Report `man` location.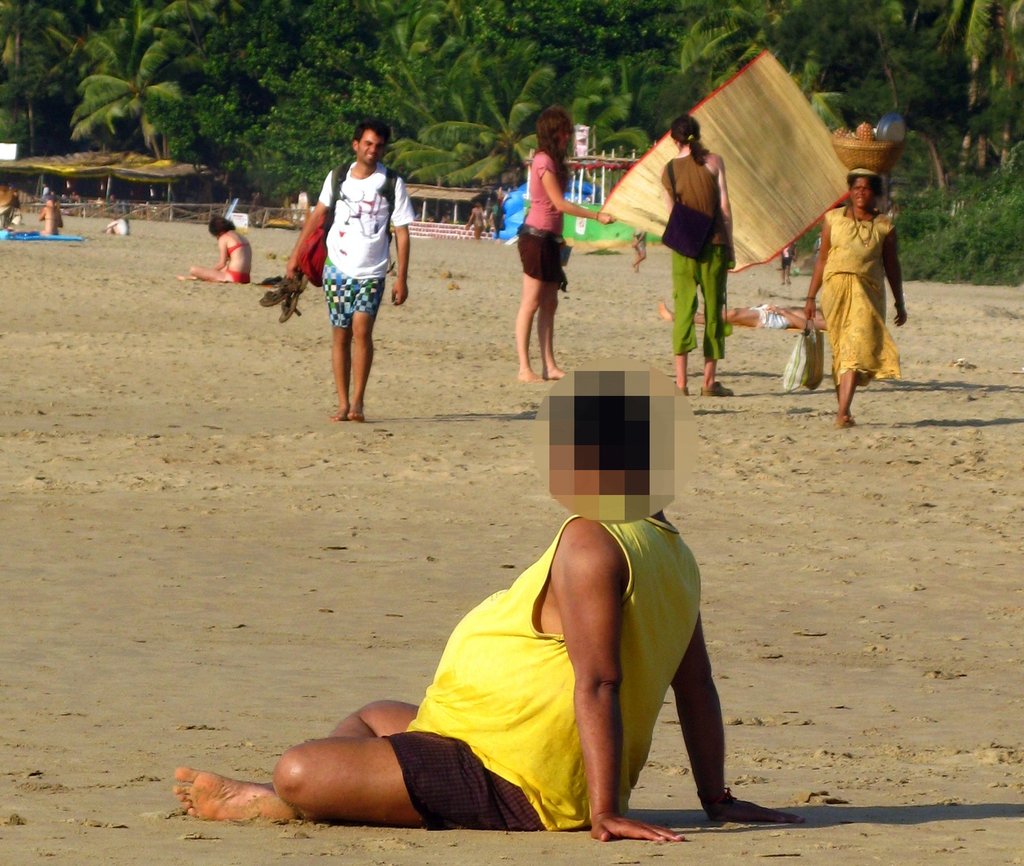
Report: 278/121/411/426.
